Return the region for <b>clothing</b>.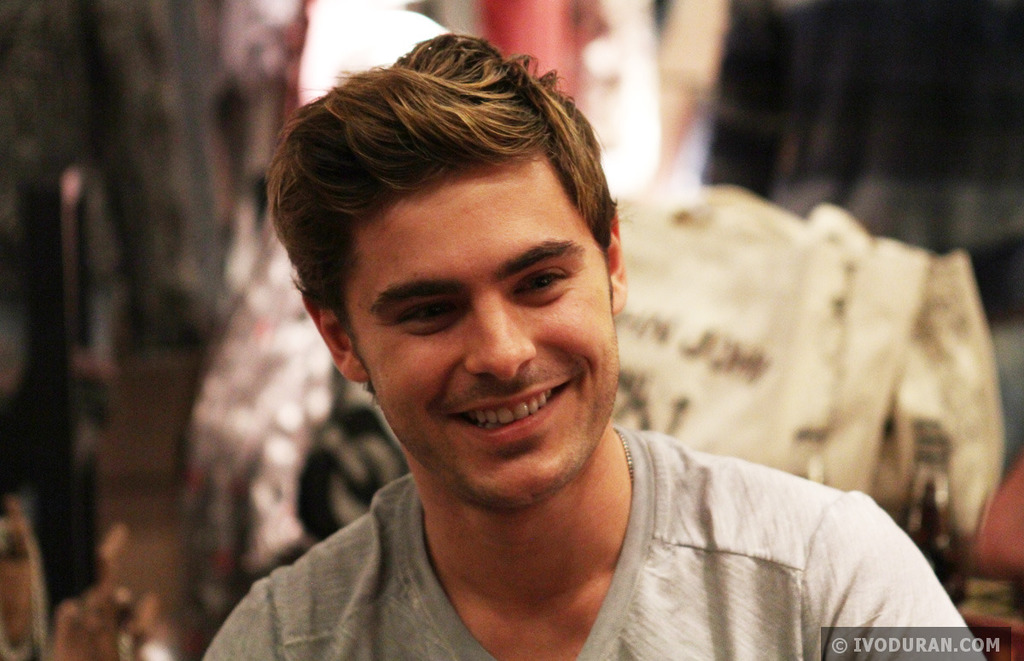
bbox=(187, 424, 985, 660).
